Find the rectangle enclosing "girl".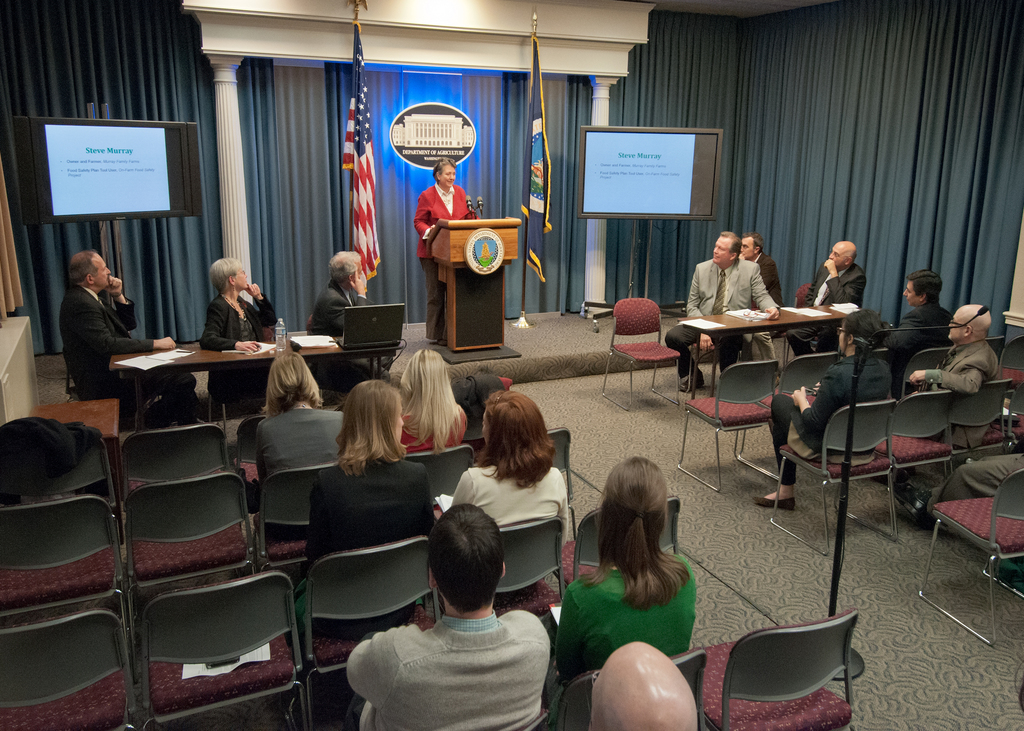
[399,349,467,456].
